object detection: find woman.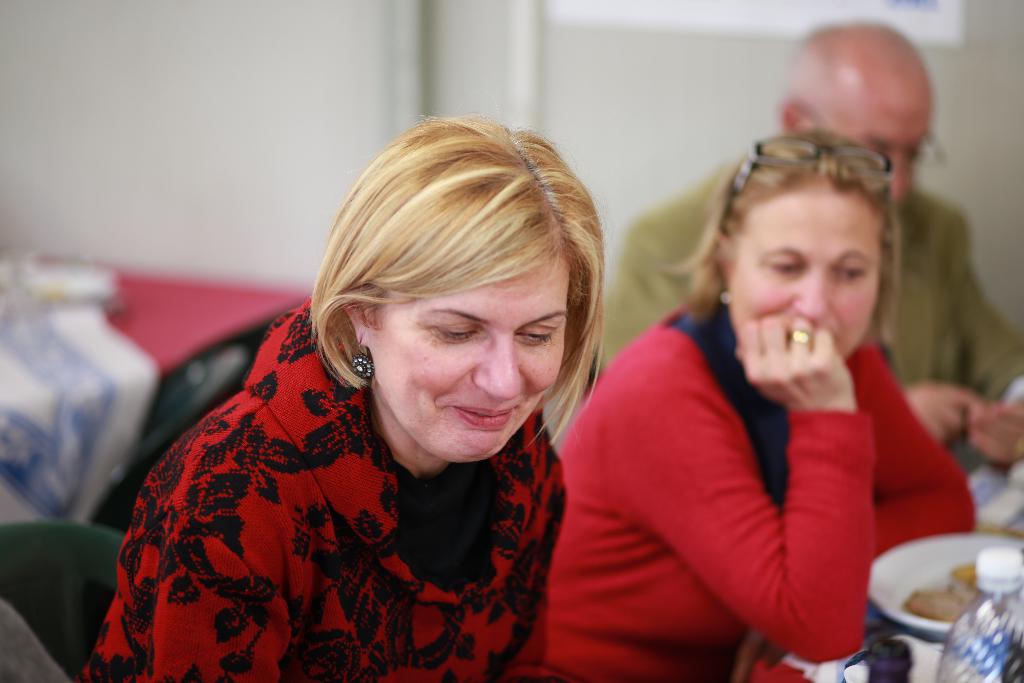
box=[99, 127, 616, 682].
